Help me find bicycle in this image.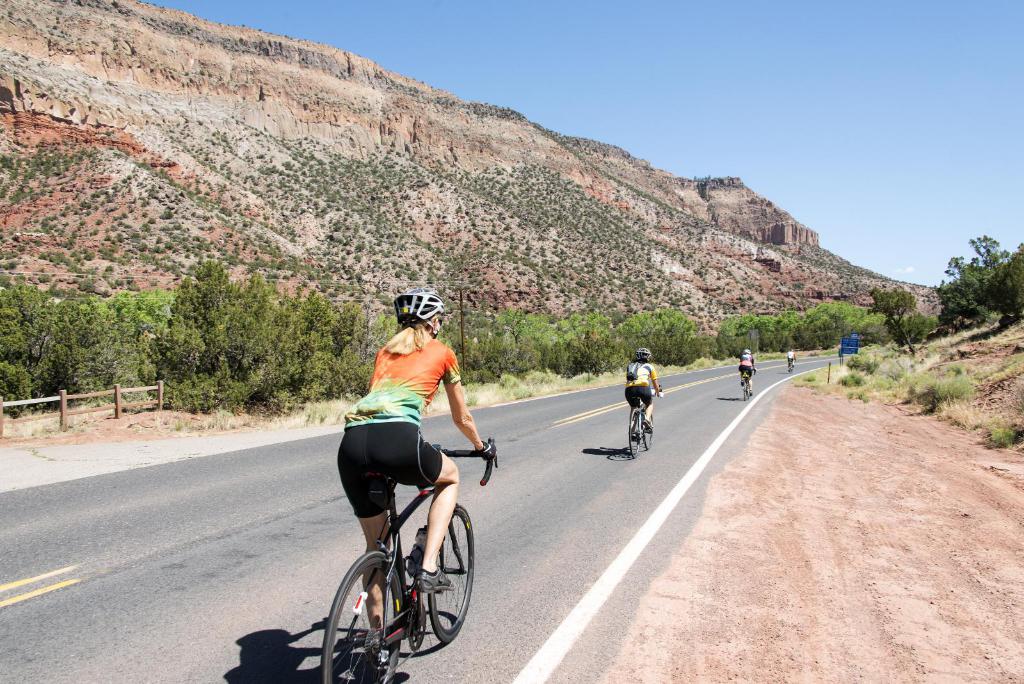
Found it: region(626, 382, 661, 461).
